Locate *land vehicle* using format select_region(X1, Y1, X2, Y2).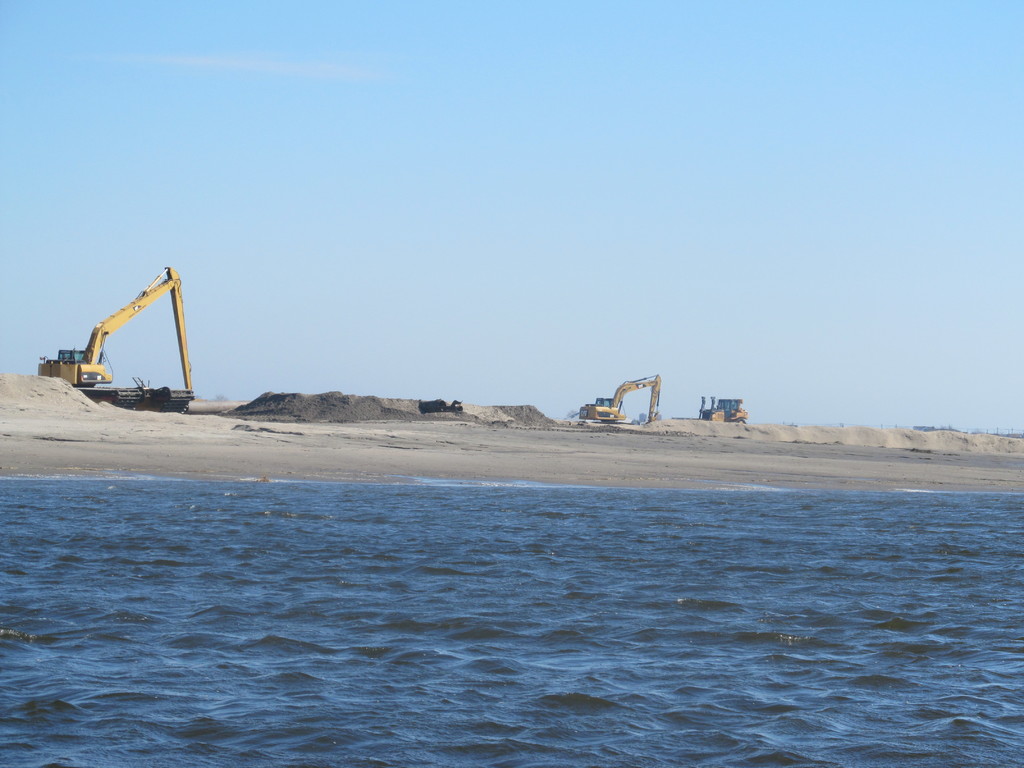
select_region(63, 266, 214, 414).
